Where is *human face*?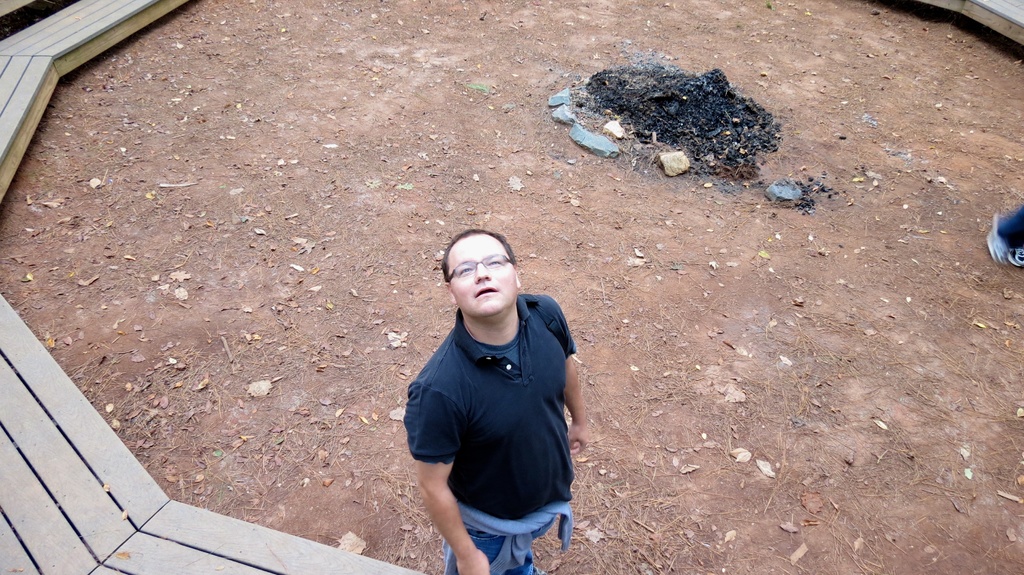
left=445, top=236, right=514, bottom=317.
